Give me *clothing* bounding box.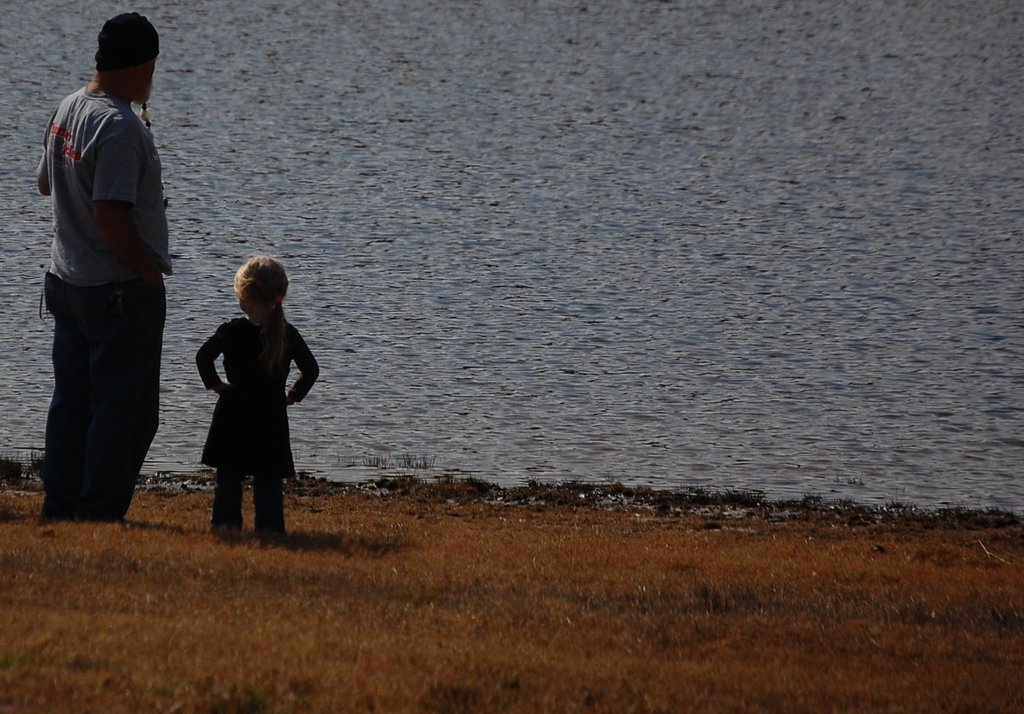
locate(193, 319, 317, 531).
